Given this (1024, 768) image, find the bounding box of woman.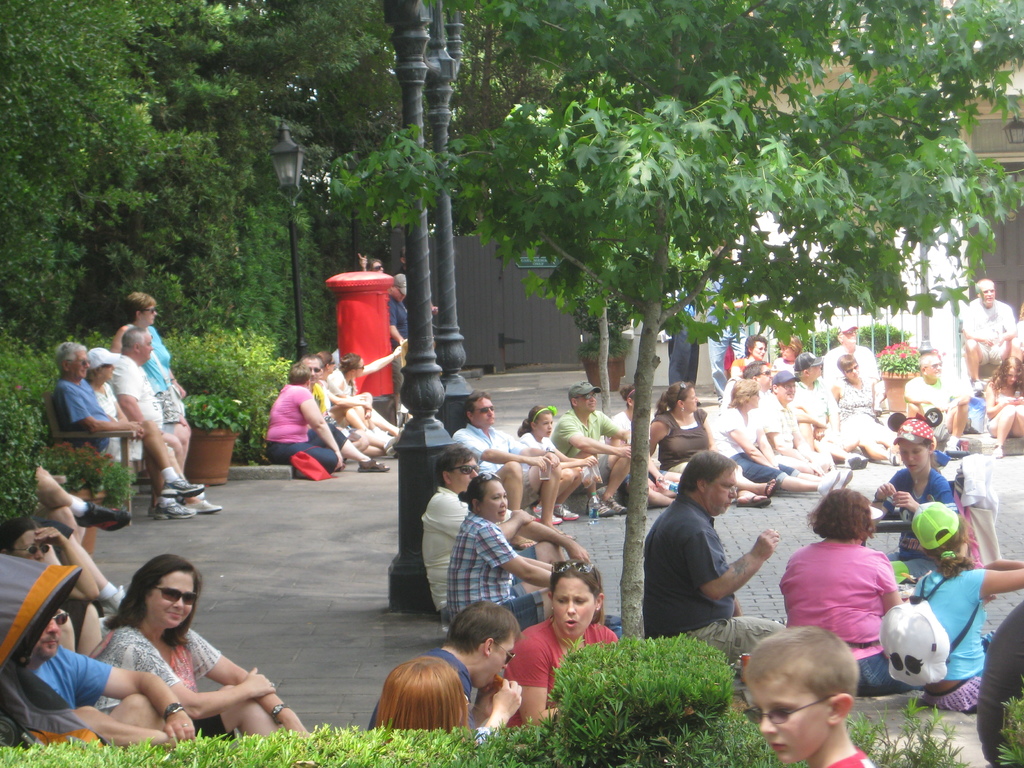
detection(987, 356, 1023, 458).
